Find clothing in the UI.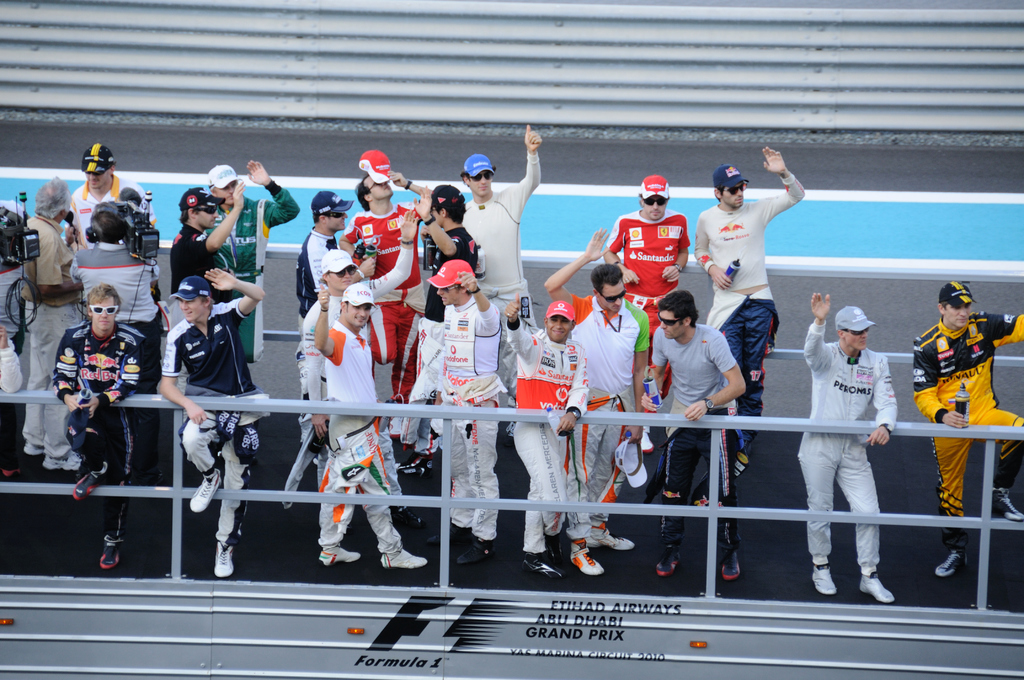
UI element at (x1=603, y1=204, x2=692, y2=337).
